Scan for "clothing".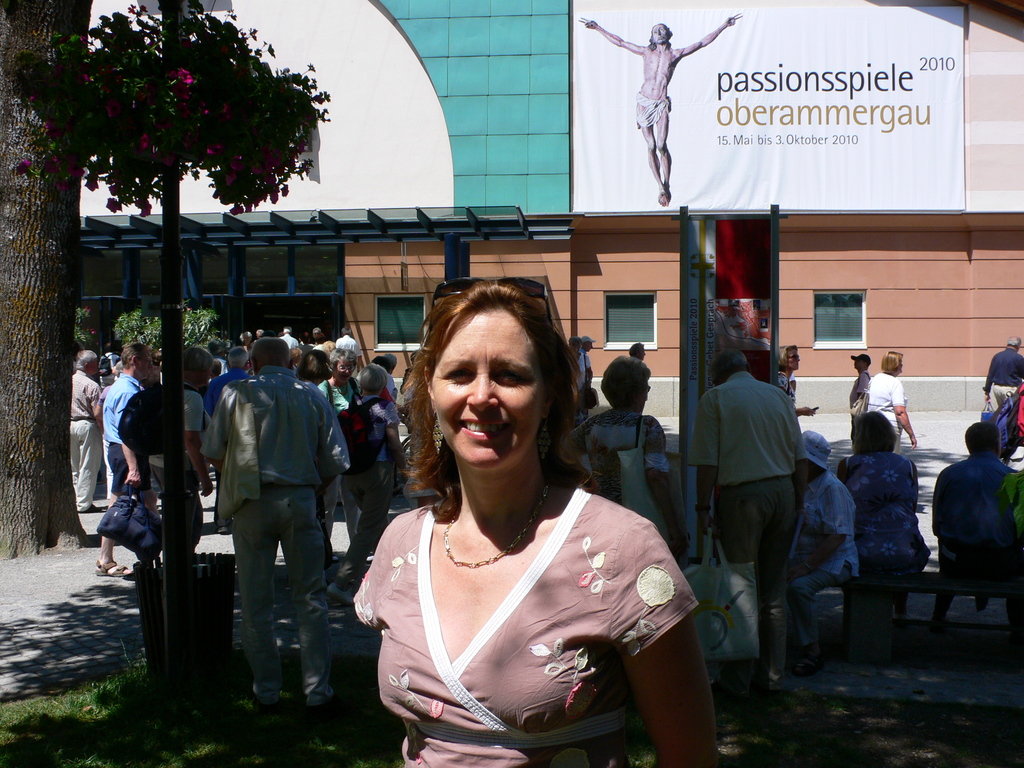
Scan result: locate(838, 458, 934, 573).
